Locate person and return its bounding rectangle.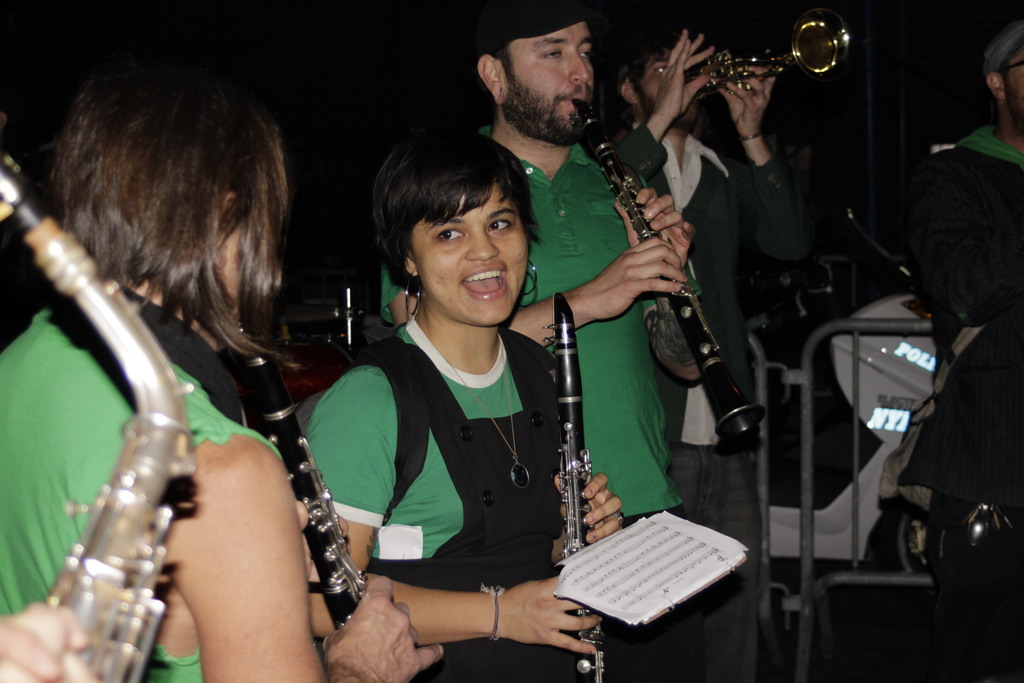
[x1=300, y1=125, x2=620, y2=682].
